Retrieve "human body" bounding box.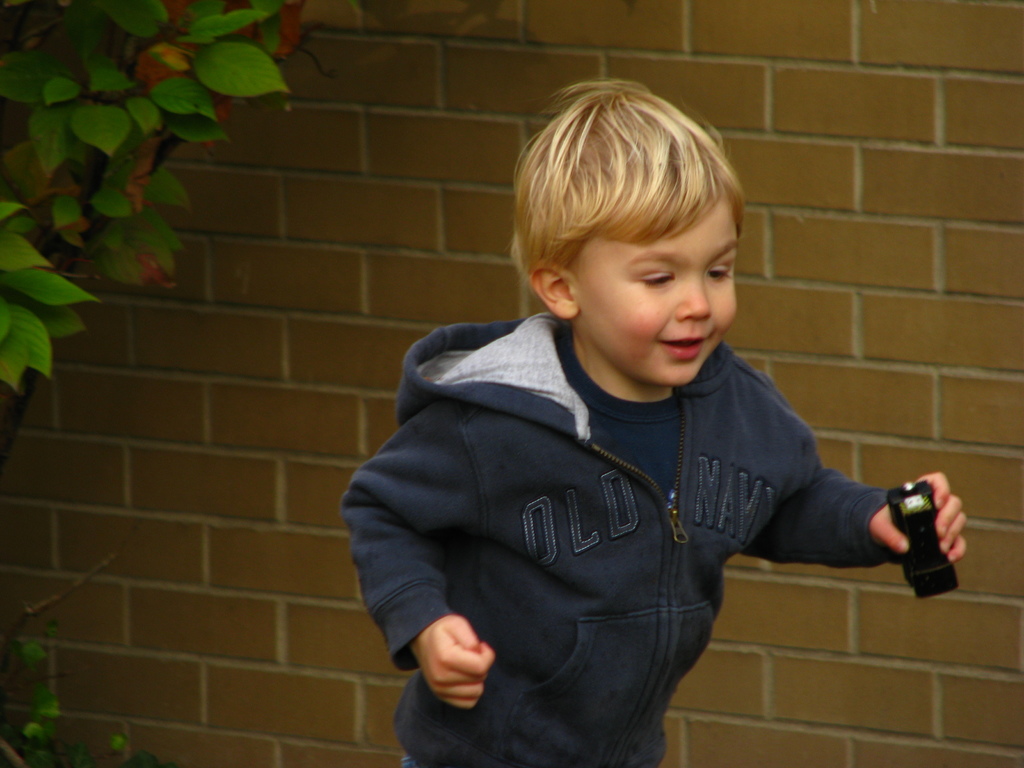
Bounding box: box=[349, 115, 959, 760].
